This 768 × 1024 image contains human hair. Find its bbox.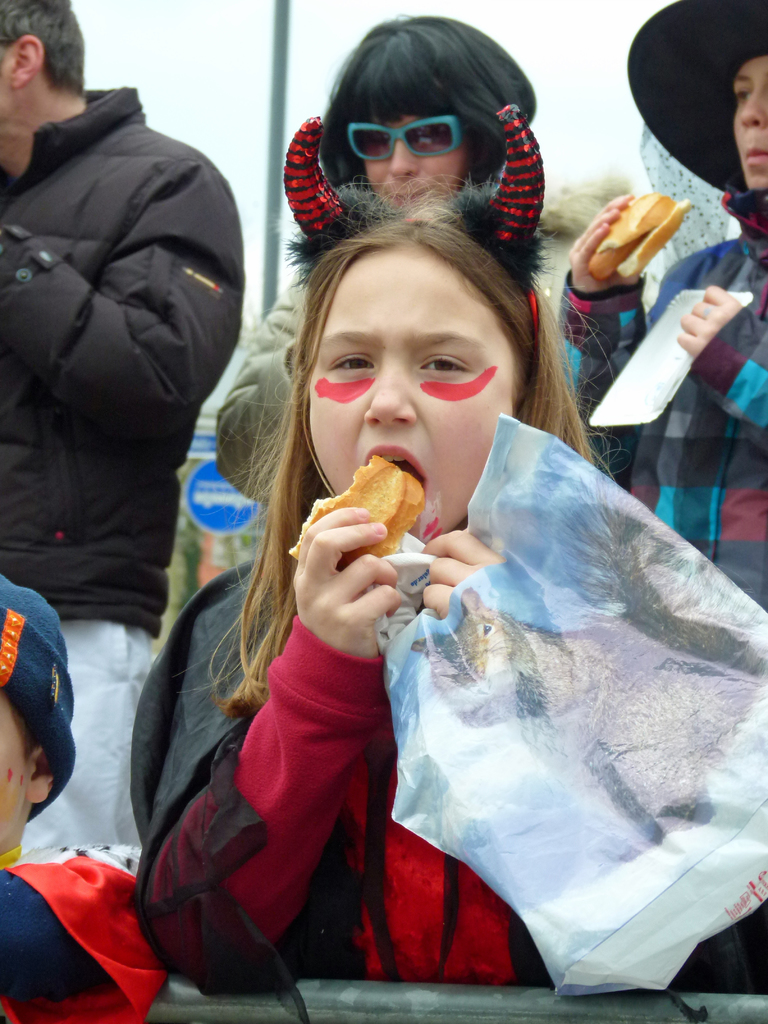
select_region(0, 0, 81, 92).
